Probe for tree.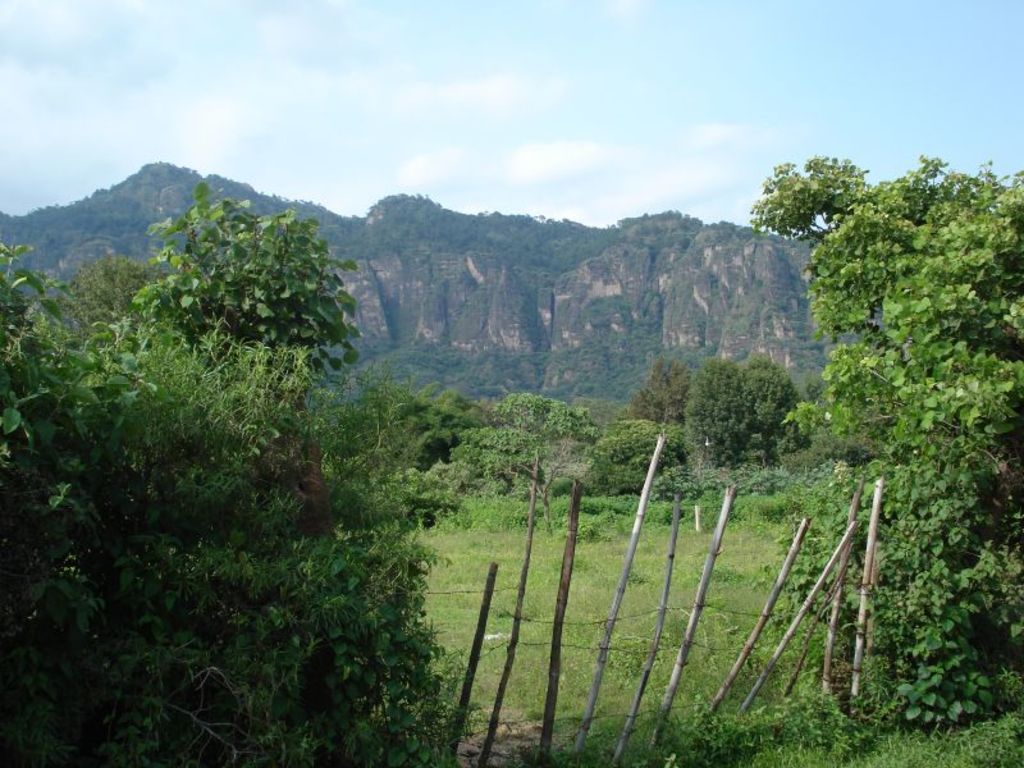
Probe result: <box>582,420,692,492</box>.
